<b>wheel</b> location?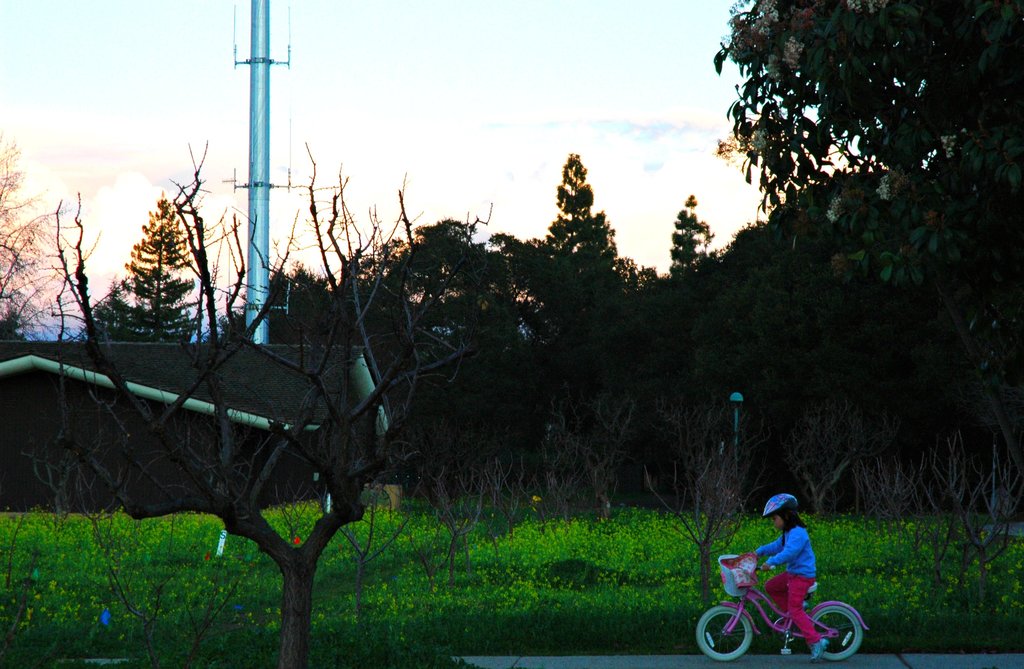
826, 589, 873, 666
